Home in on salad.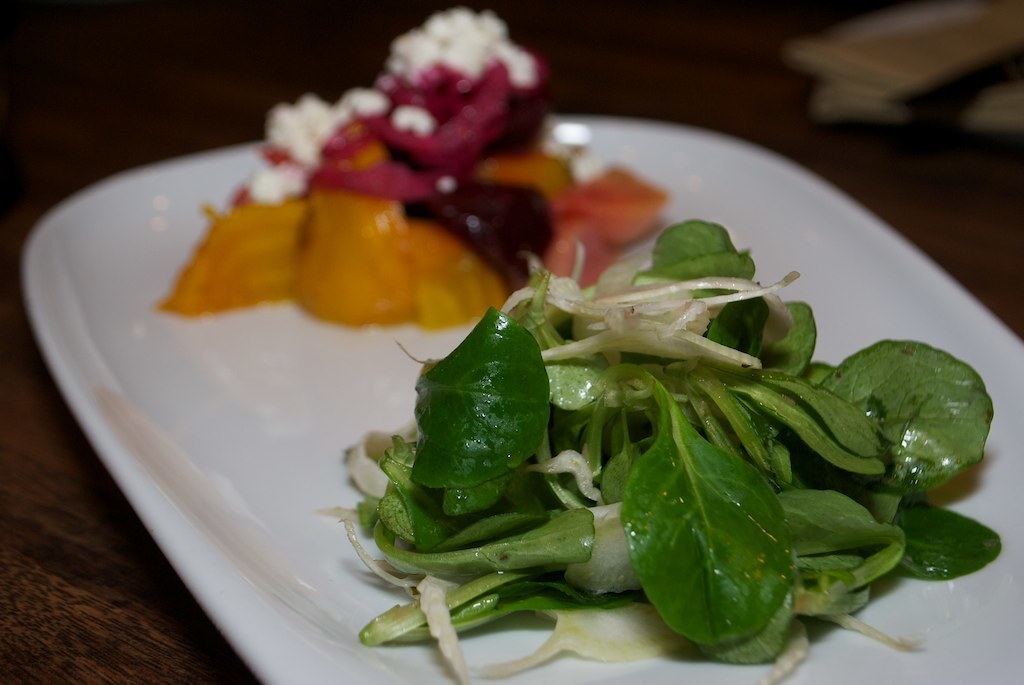
Homed in at pyautogui.locateOnScreen(278, 205, 1007, 653).
